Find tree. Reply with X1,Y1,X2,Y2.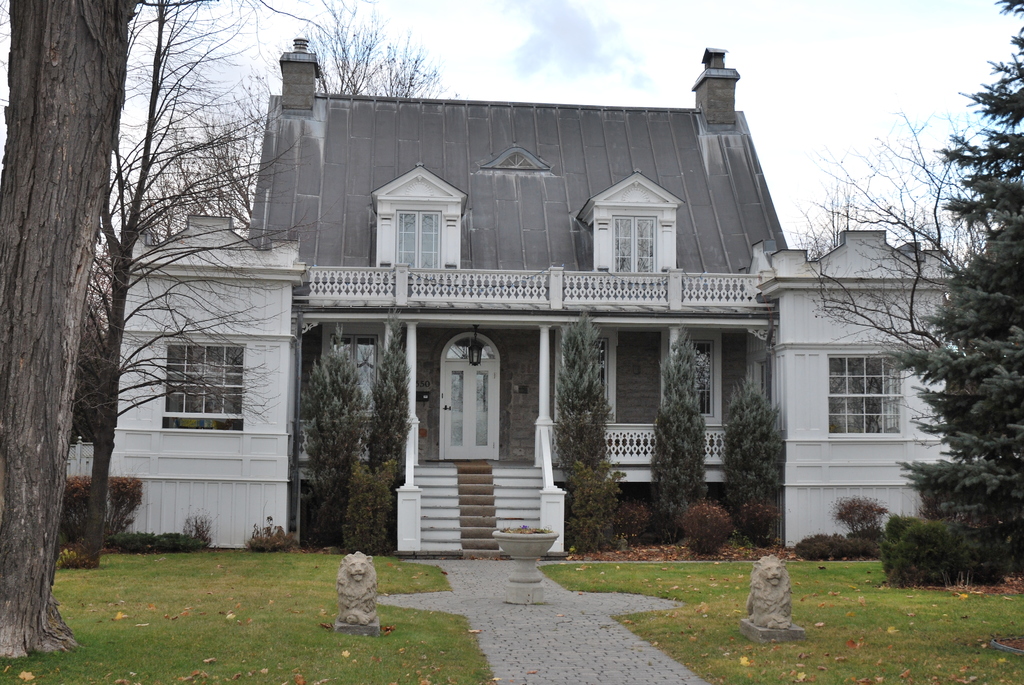
552,308,618,519.
